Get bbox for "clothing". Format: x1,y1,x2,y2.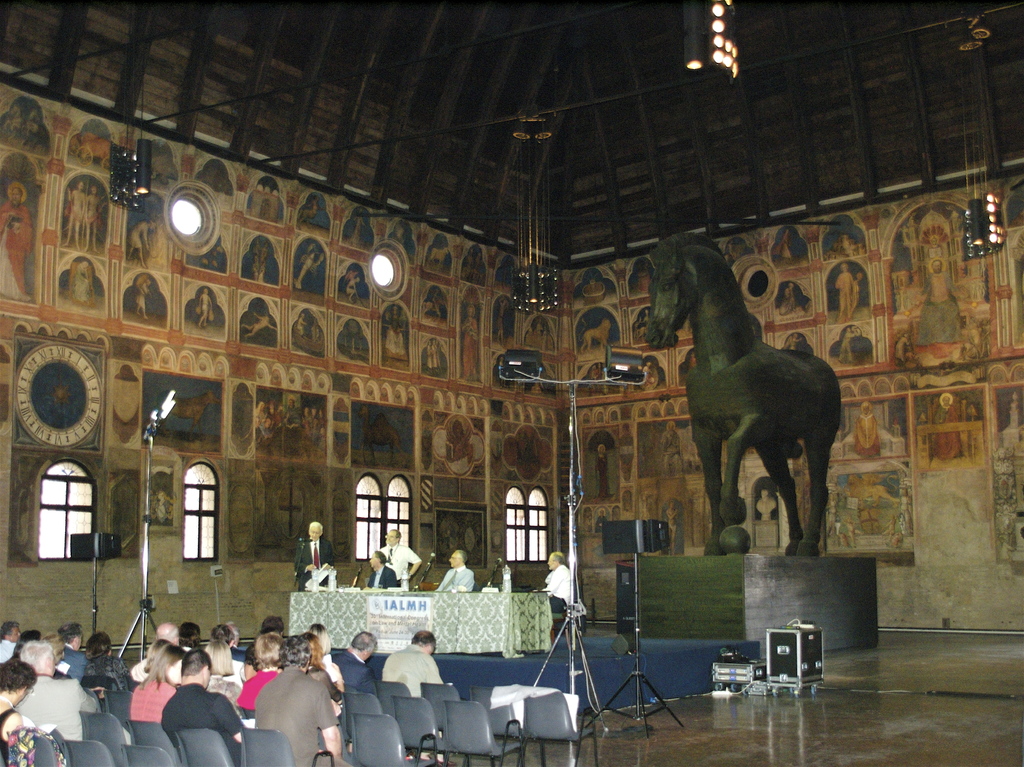
587,364,609,394.
